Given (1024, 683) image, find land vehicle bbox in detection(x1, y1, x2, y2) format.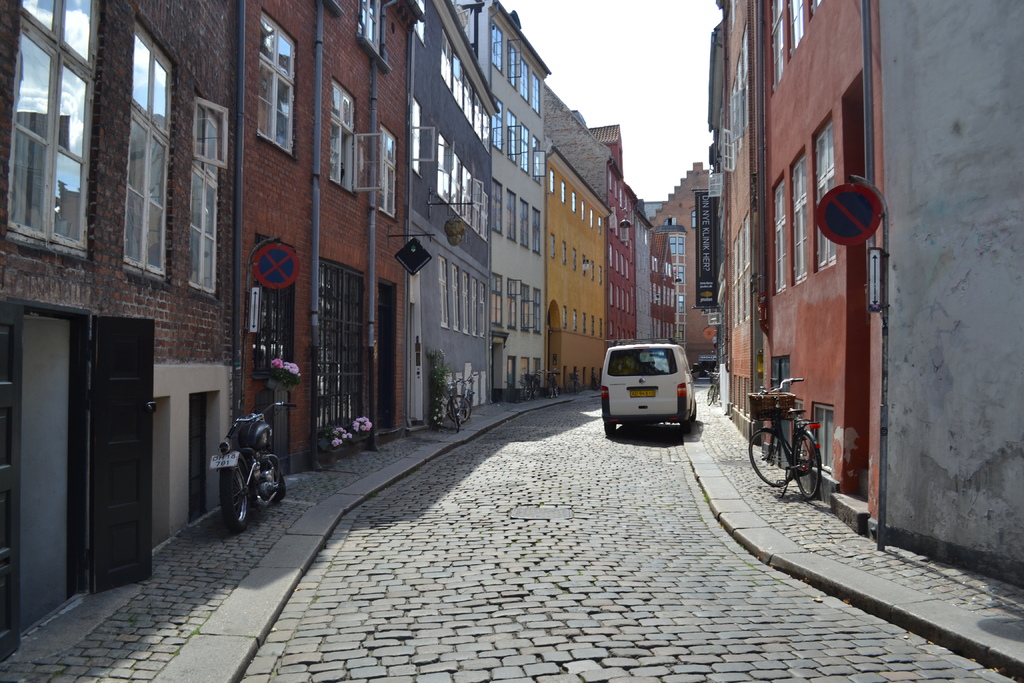
detection(566, 367, 582, 397).
